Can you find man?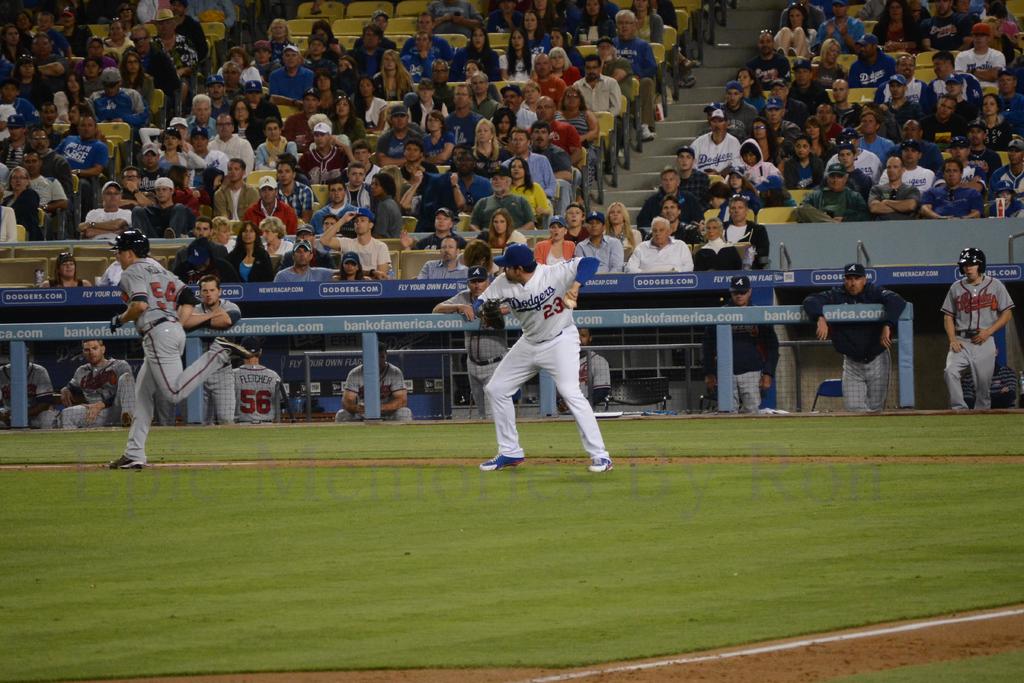
Yes, bounding box: bbox=(934, 86, 959, 138).
